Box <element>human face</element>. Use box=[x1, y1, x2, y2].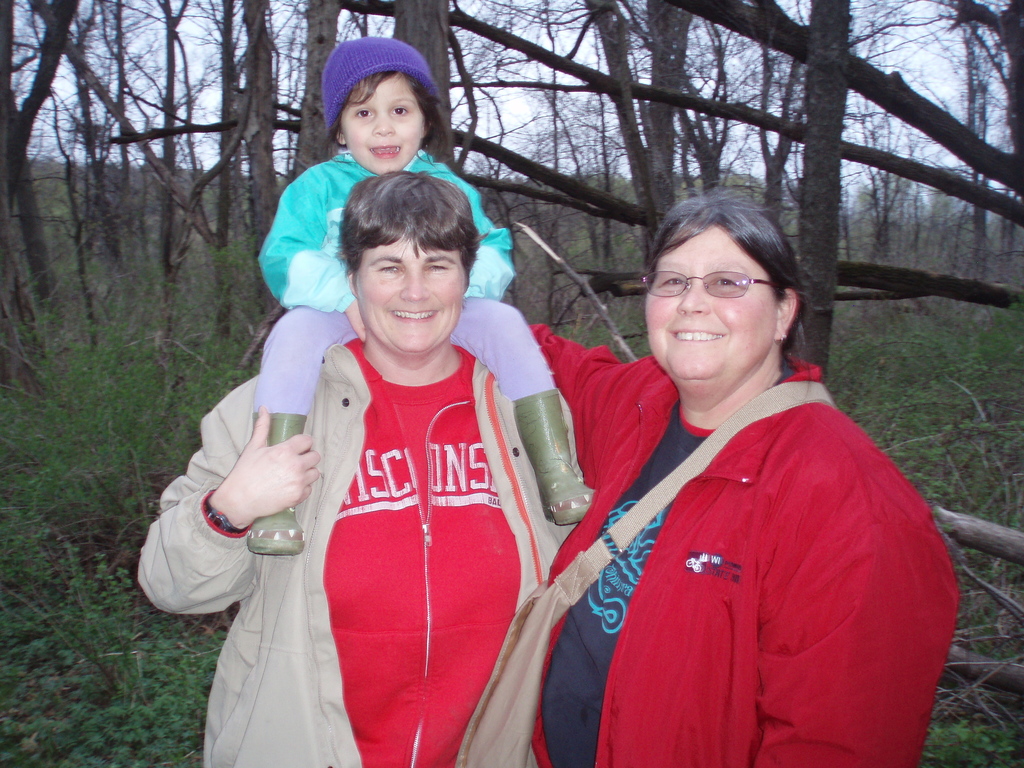
box=[650, 223, 778, 383].
